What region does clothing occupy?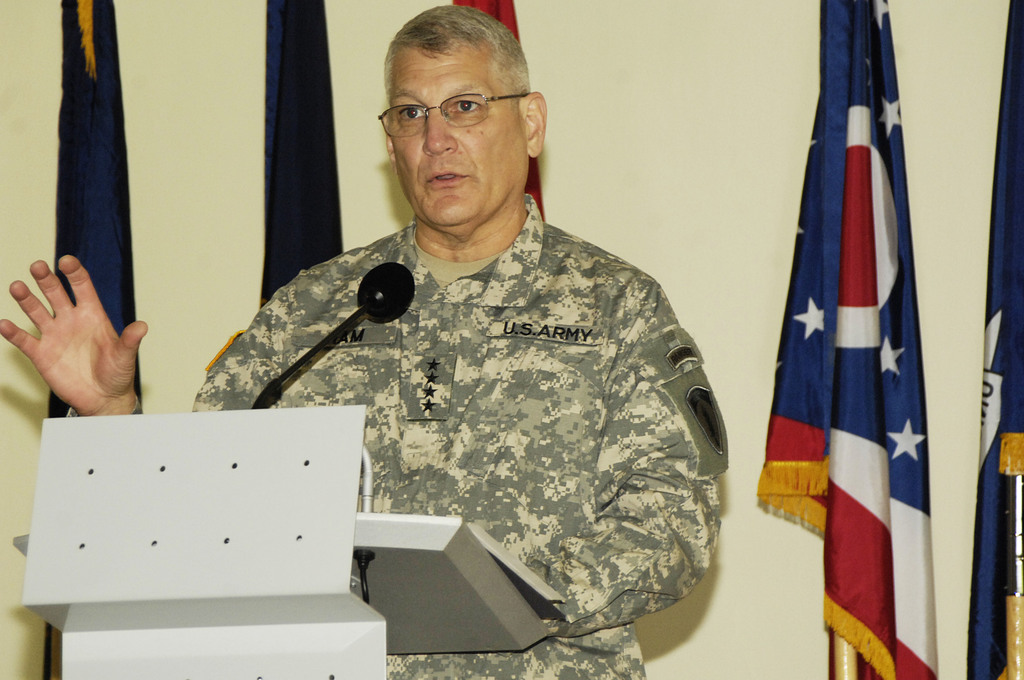
crop(149, 211, 738, 679).
